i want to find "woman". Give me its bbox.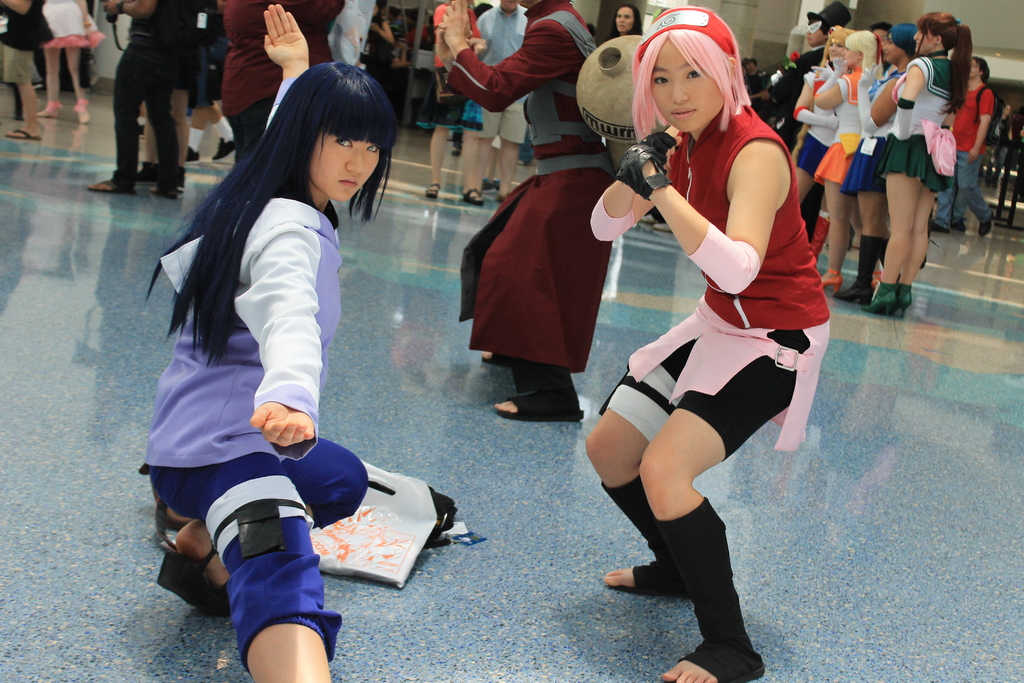
<bbox>135, 4, 376, 682</bbox>.
